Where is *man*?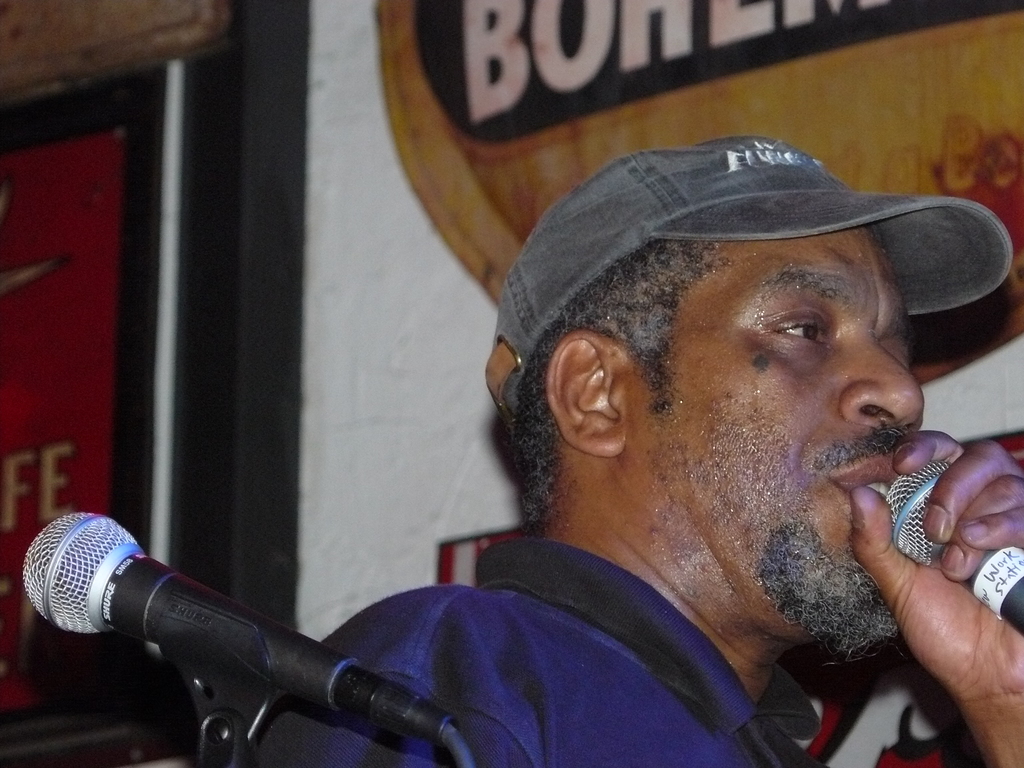
box(250, 135, 1022, 767).
